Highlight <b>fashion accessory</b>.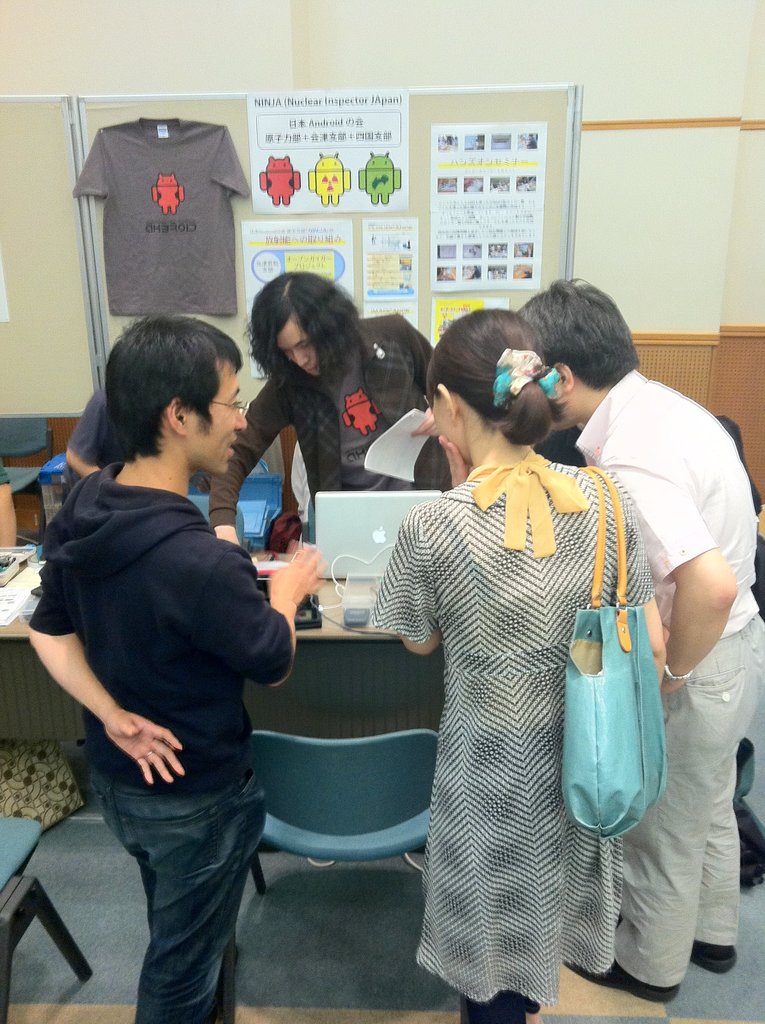
Highlighted region: (142, 745, 154, 758).
